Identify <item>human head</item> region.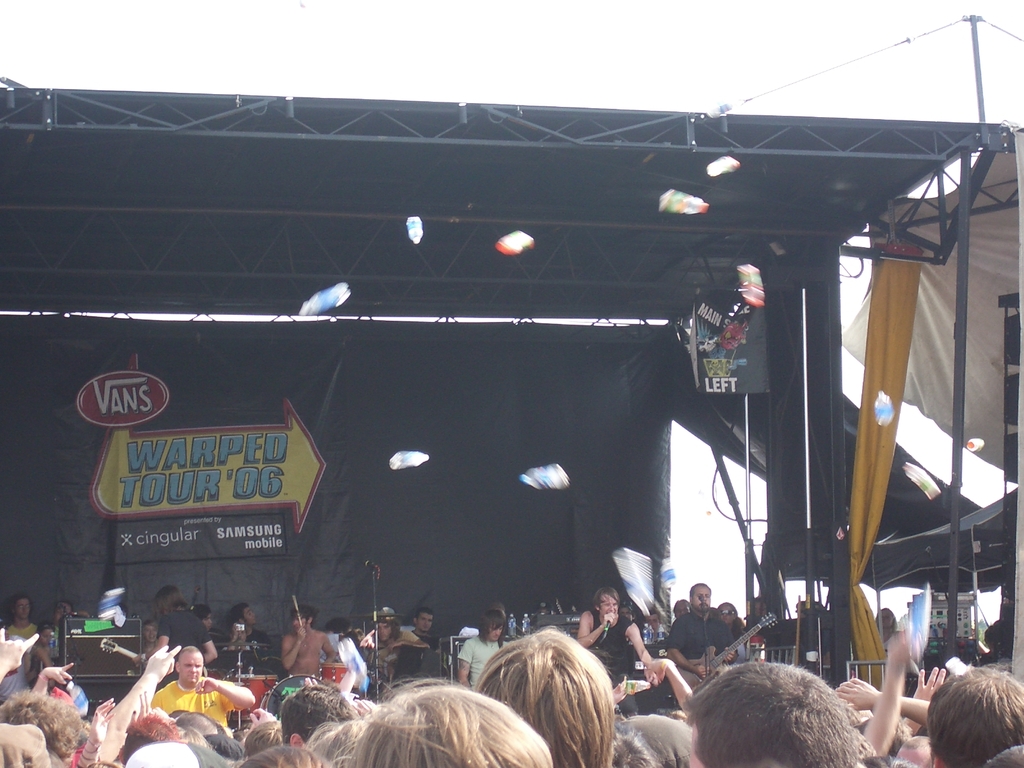
Region: left=139, top=618, right=160, bottom=641.
